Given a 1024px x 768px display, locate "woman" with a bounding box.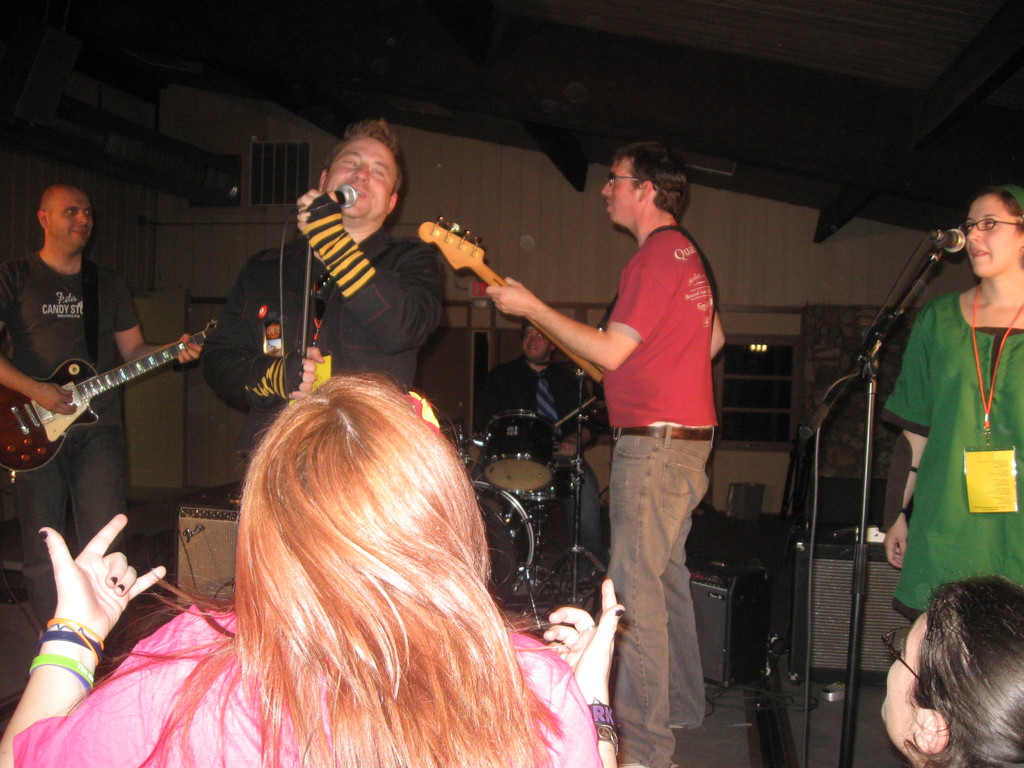
Located: <bbox>876, 563, 1023, 767</bbox>.
